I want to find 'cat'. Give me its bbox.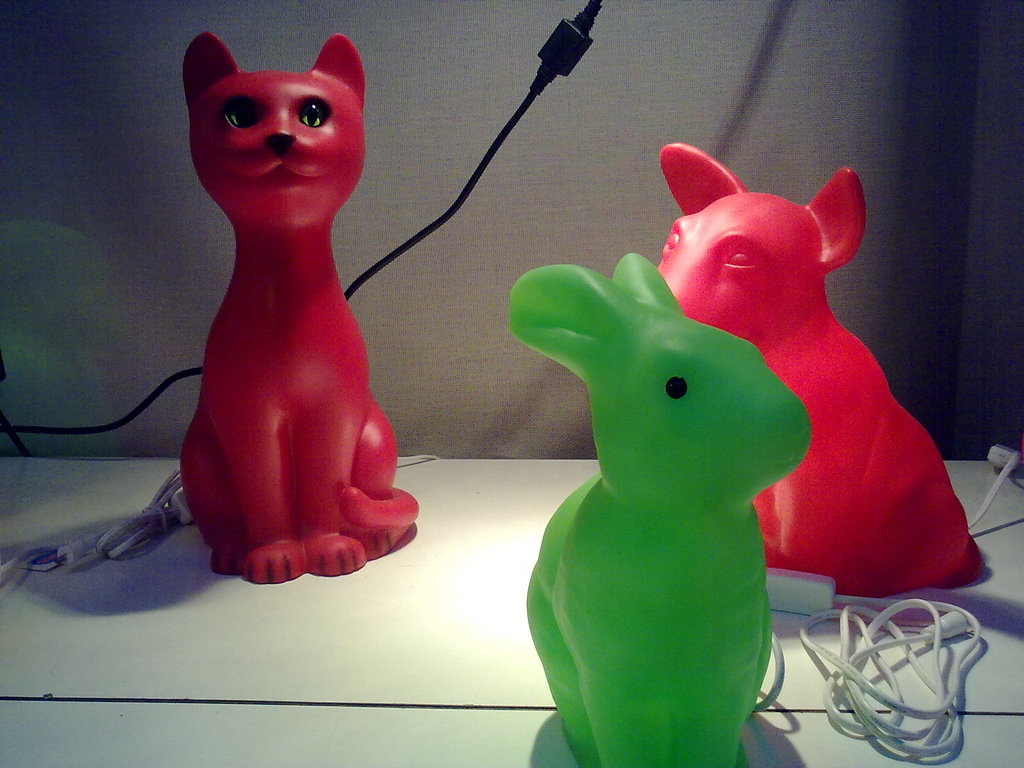
x1=179 y1=30 x2=416 y2=583.
